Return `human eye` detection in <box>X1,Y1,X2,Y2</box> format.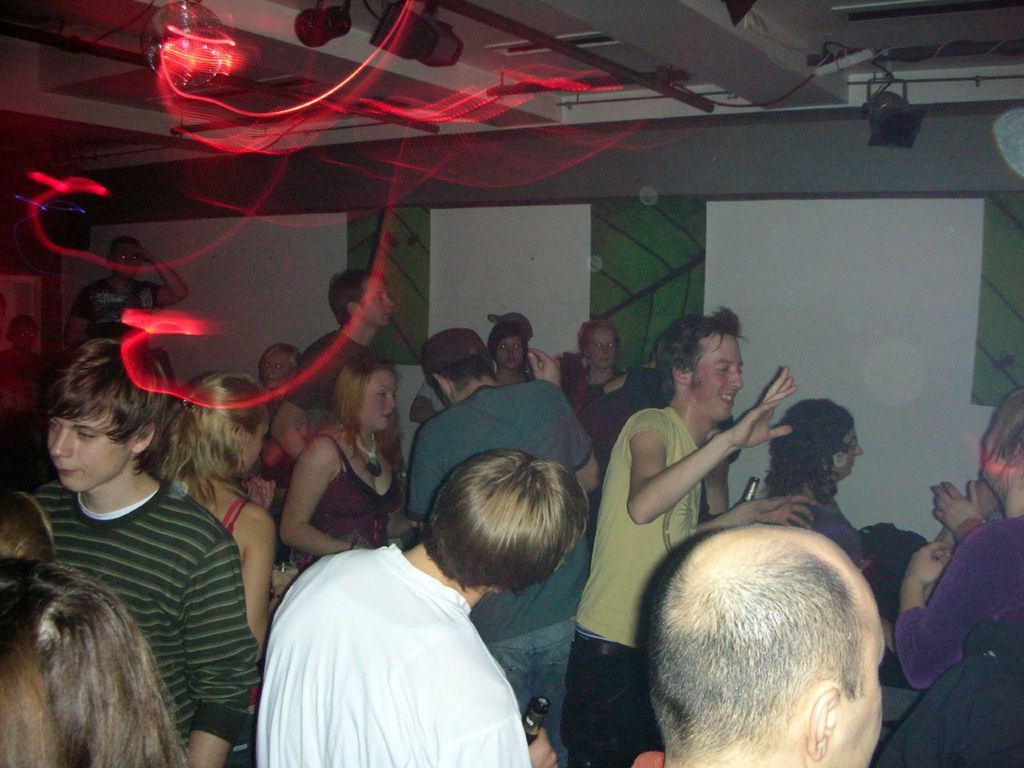
<box>597,343,604,351</box>.
